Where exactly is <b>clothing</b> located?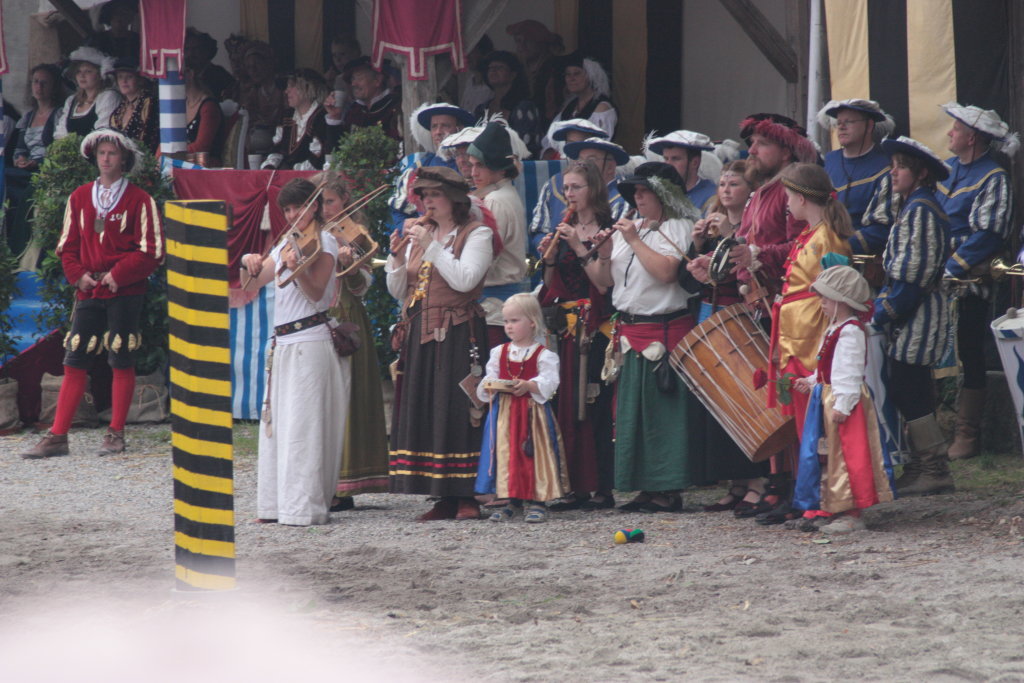
Its bounding box is <bbox>312, 102, 403, 162</bbox>.
